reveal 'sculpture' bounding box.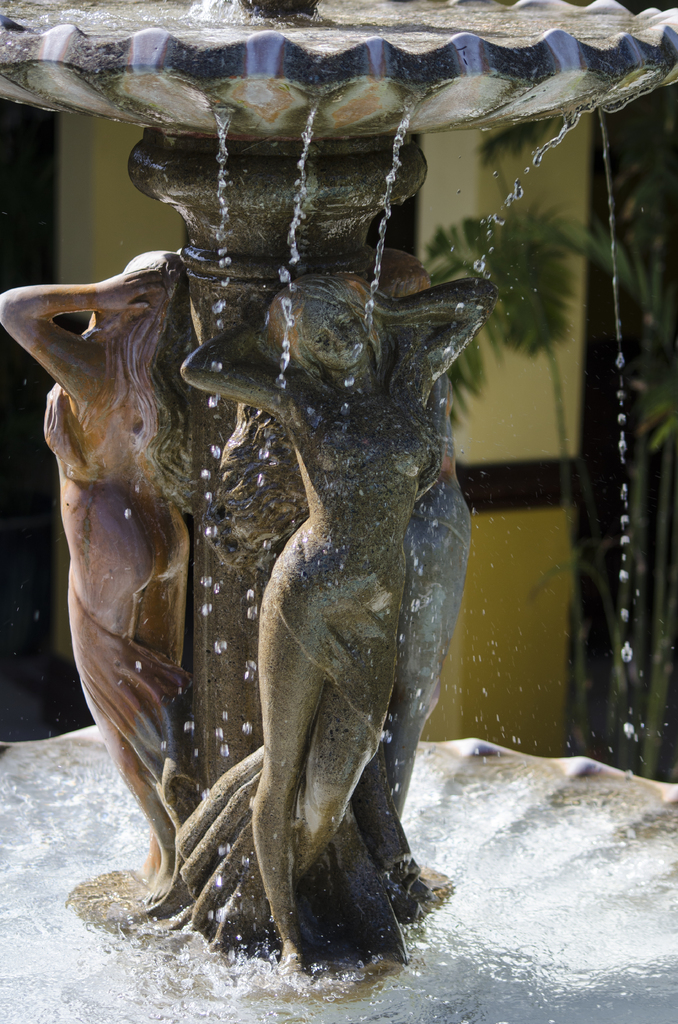
Revealed: l=0, t=250, r=185, b=918.
